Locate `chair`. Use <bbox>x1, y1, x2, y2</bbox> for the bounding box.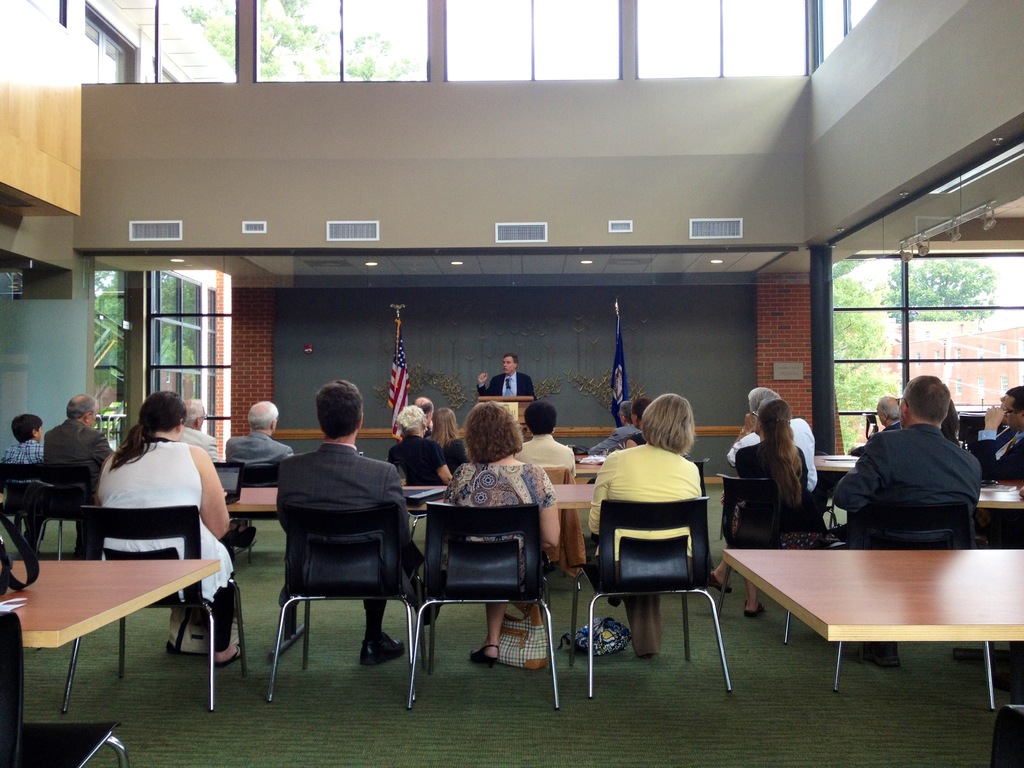
<bbox>564, 496, 742, 696</bbox>.
